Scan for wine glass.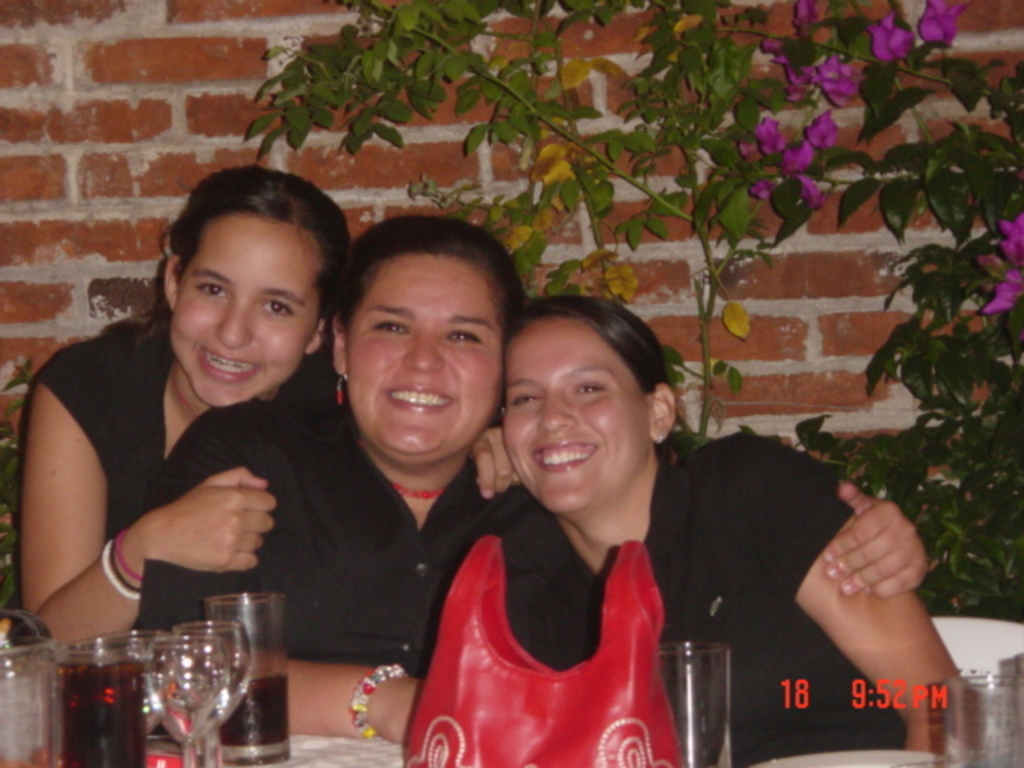
Scan result: box=[142, 638, 232, 766].
